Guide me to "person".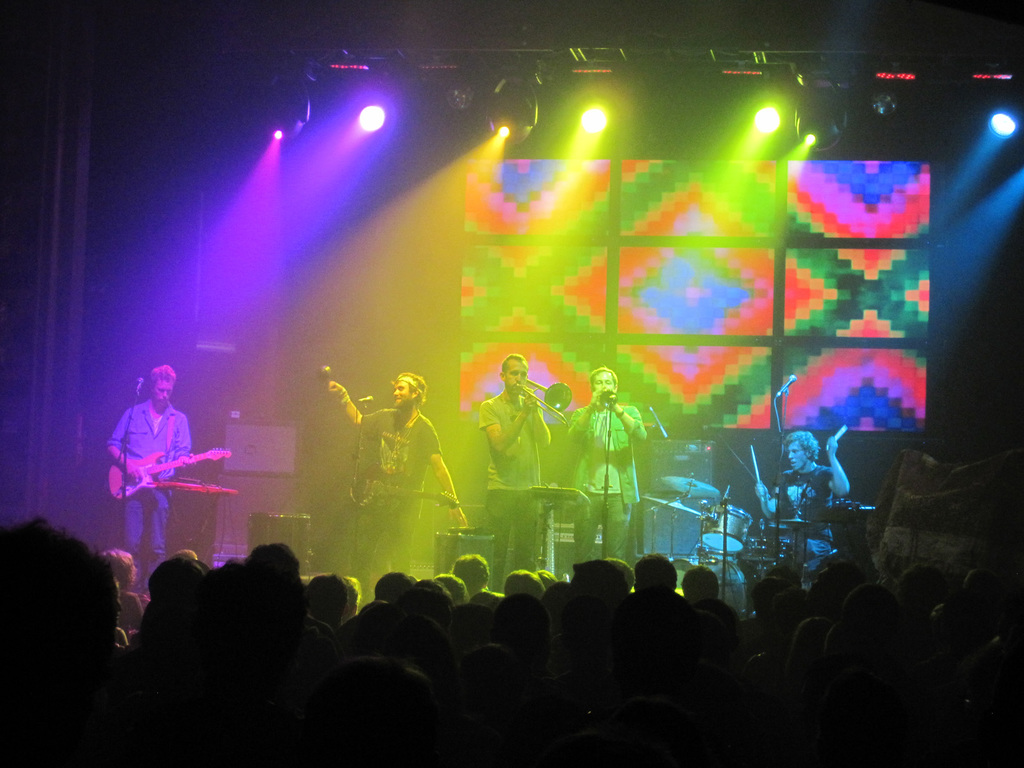
Guidance: 97, 348, 209, 548.
